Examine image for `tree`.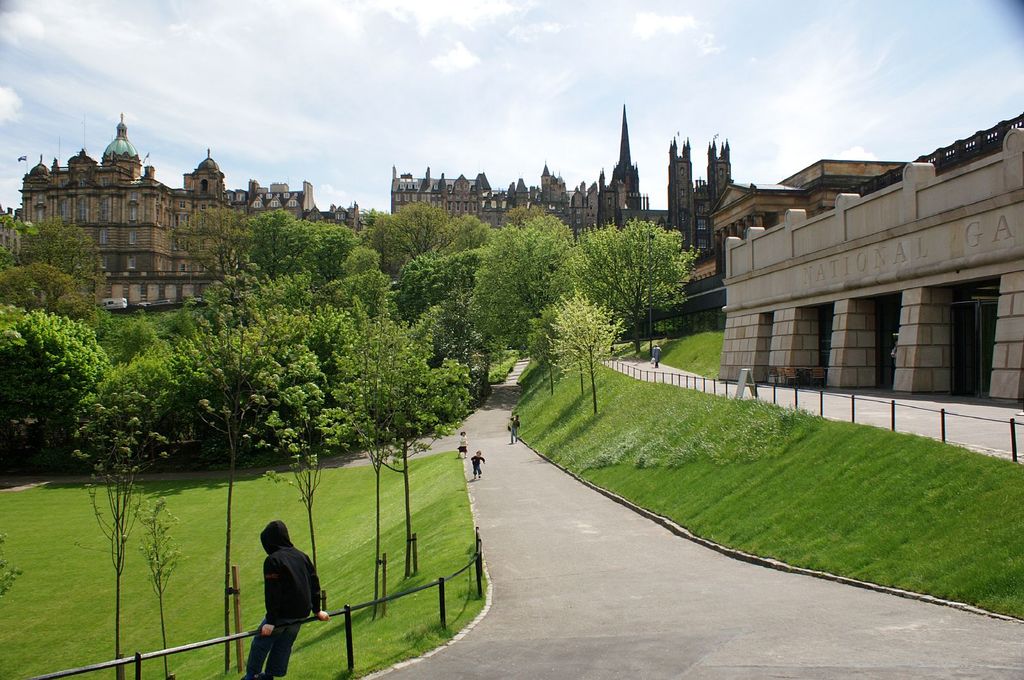
Examination result: [x1=561, y1=217, x2=698, y2=359].
